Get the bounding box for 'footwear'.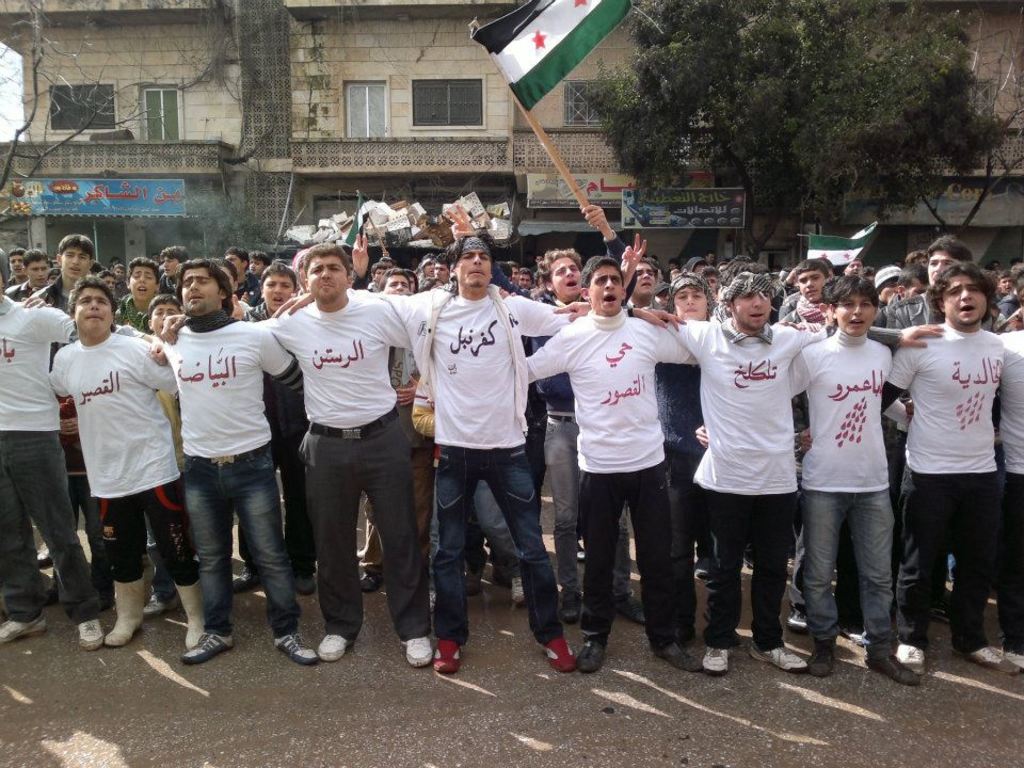
left=434, top=639, right=464, bottom=674.
